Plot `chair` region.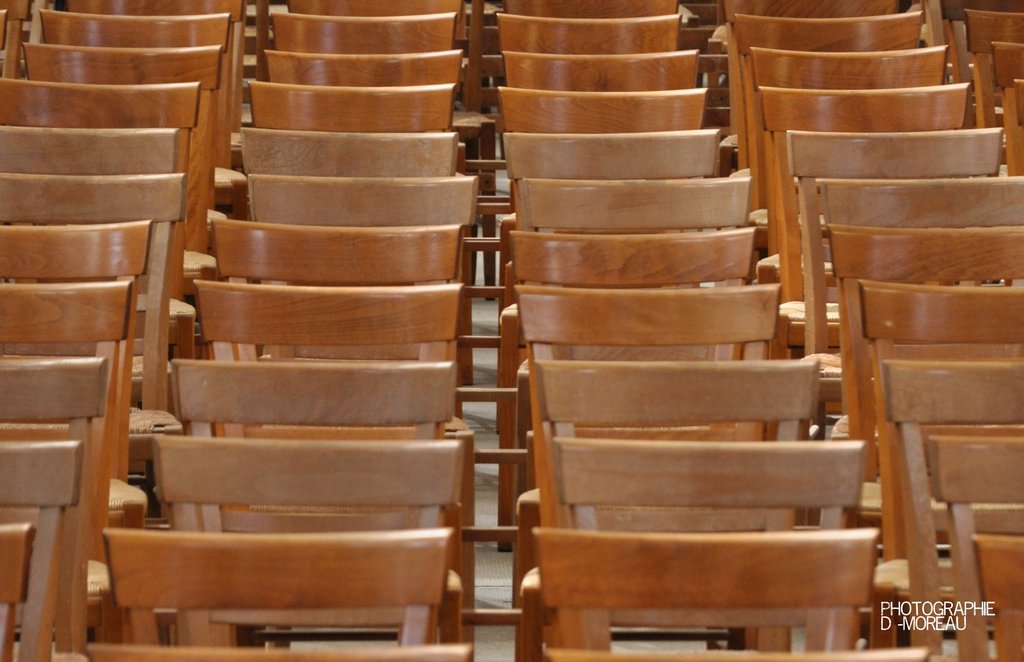
Plotted at locate(0, 522, 31, 661).
